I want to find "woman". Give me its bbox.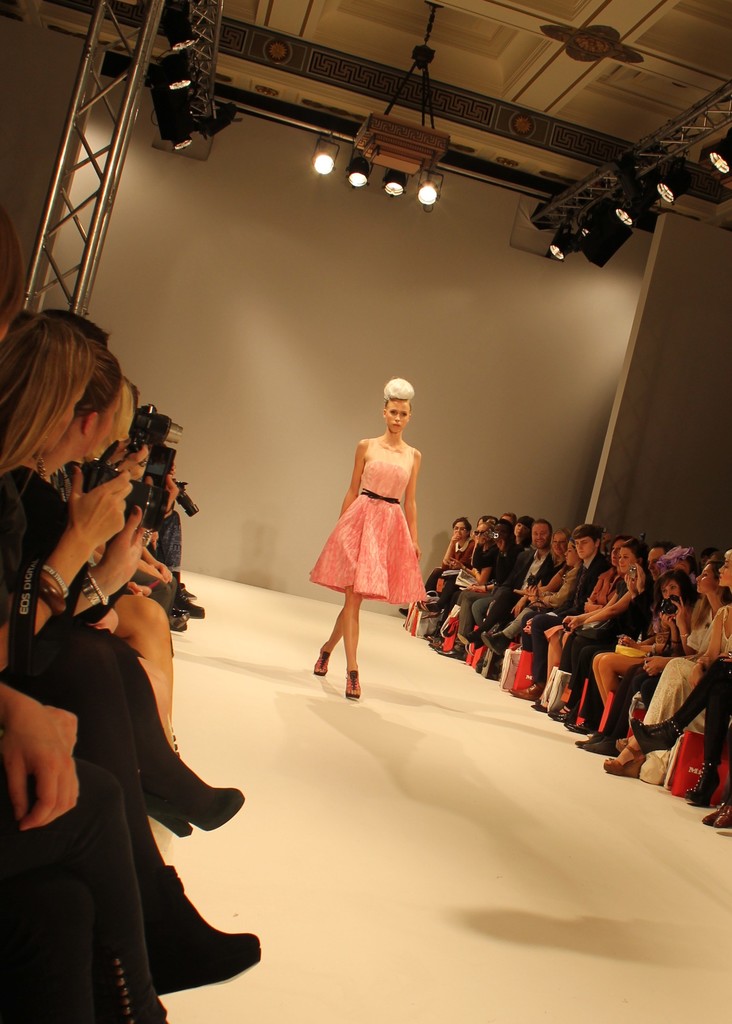
x1=0, y1=308, x2=180, y2=1023.
